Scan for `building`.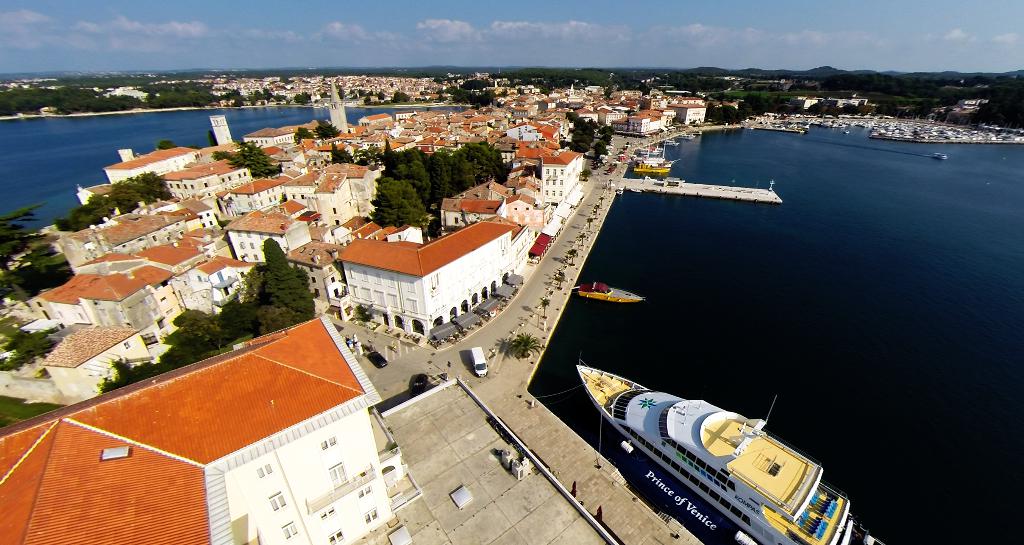
Scan result: 250/110/542/152.
